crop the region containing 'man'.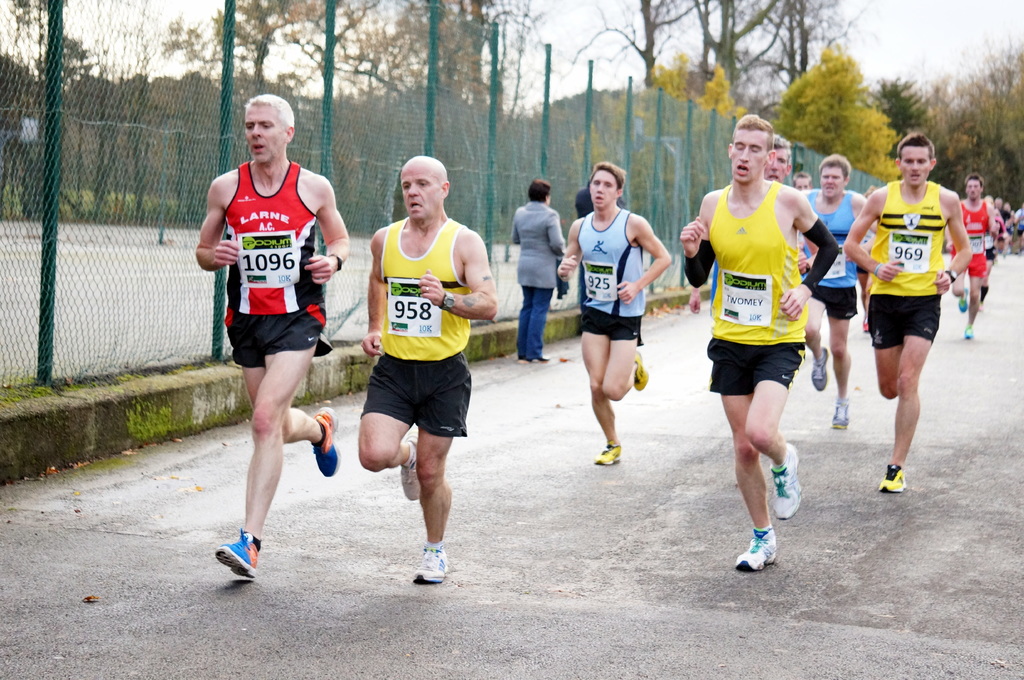
Crop region: (801, 154, 884, 431).
